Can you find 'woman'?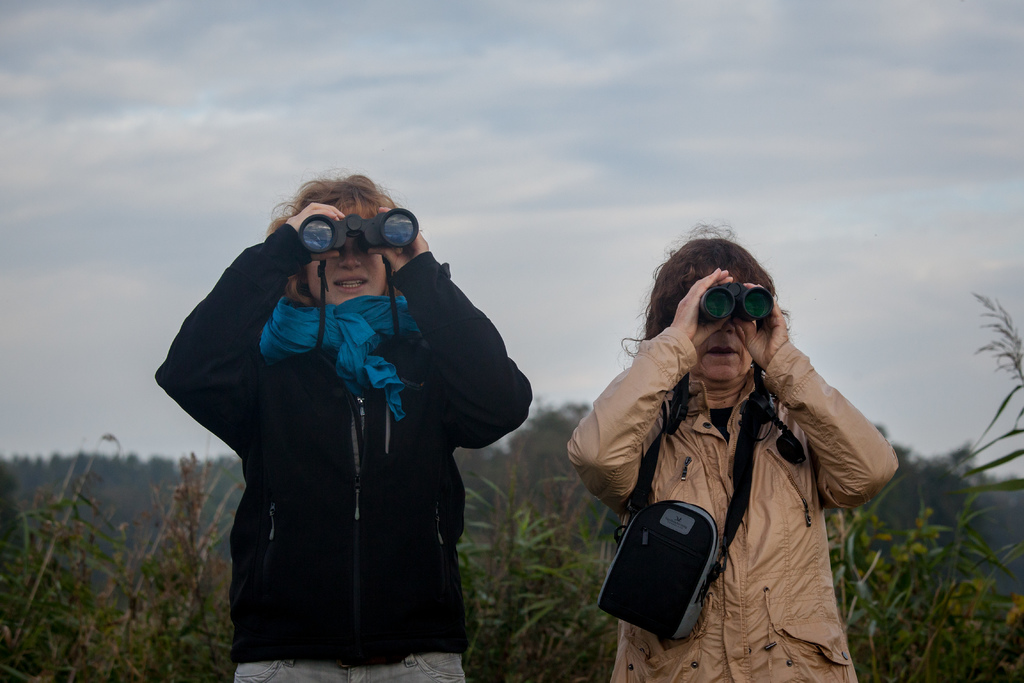
Yes, bounding box: 153:165:531:682.
